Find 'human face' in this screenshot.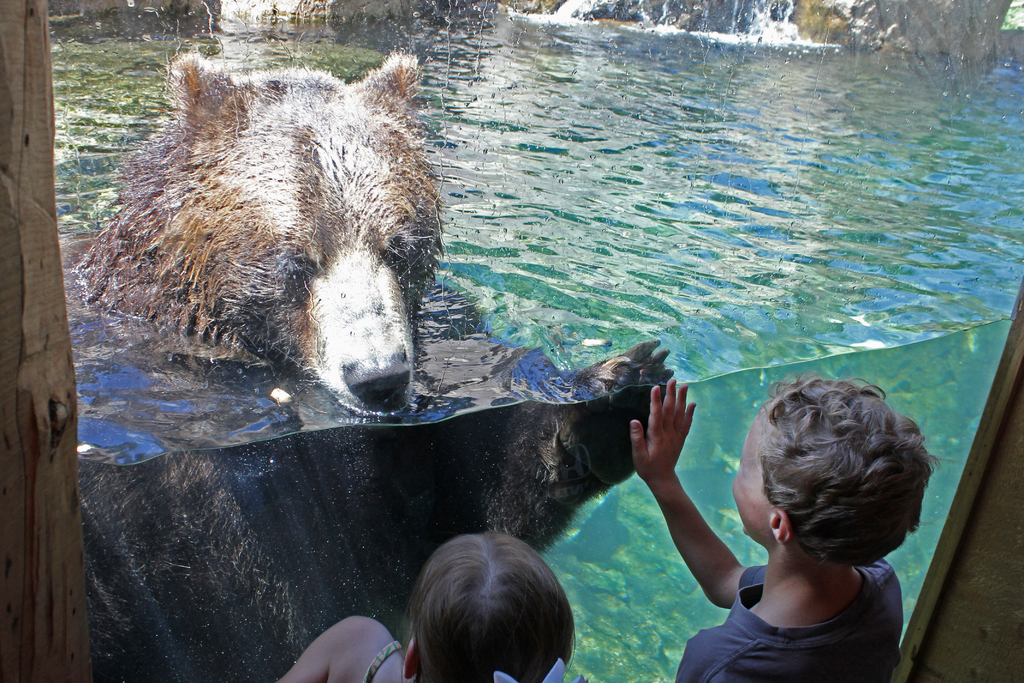
The bounding box for 'human face' is locate(743, 408, 763, 534).
